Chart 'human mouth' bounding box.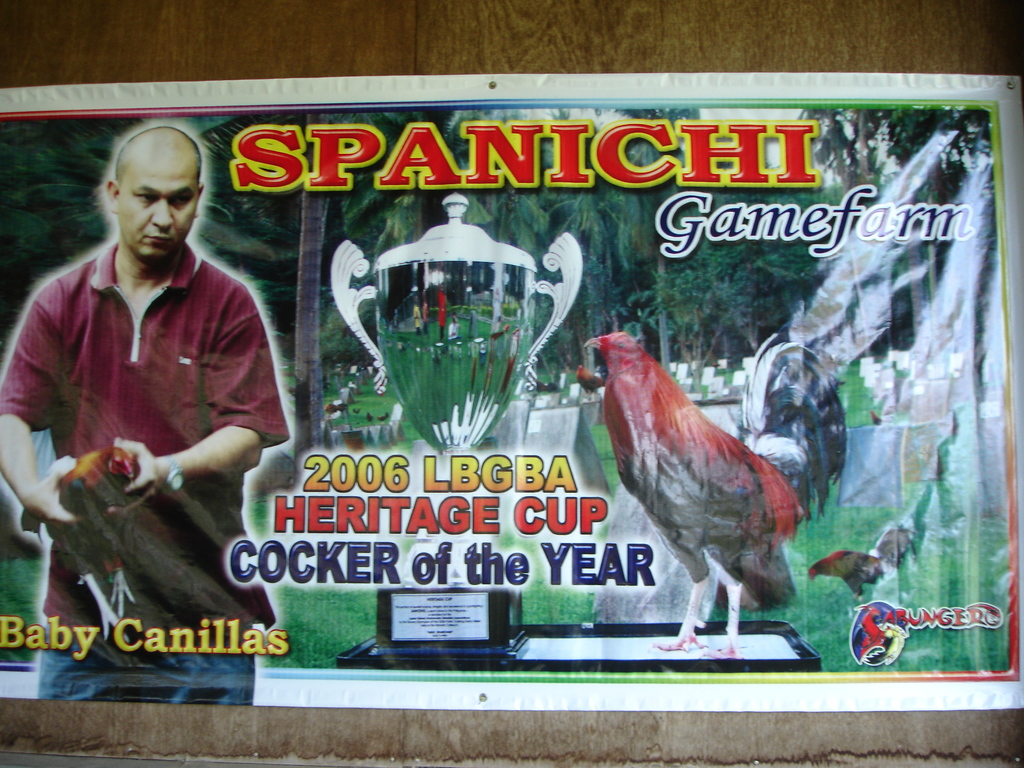
Charted: 145:233:172:242.
